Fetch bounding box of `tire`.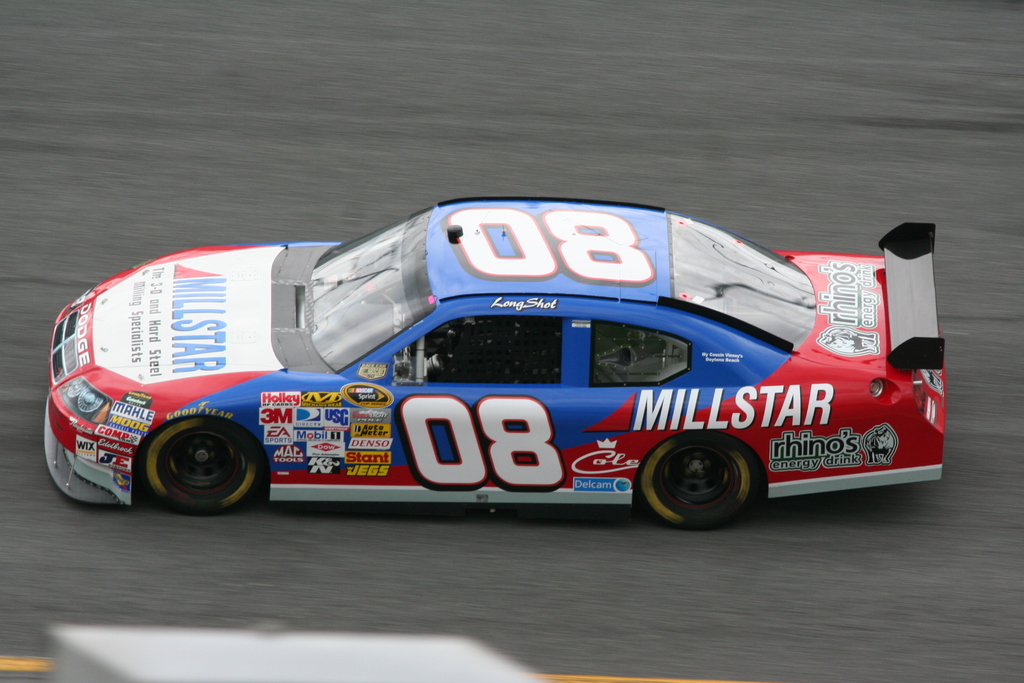
Bbox: (133,417,260,509).
